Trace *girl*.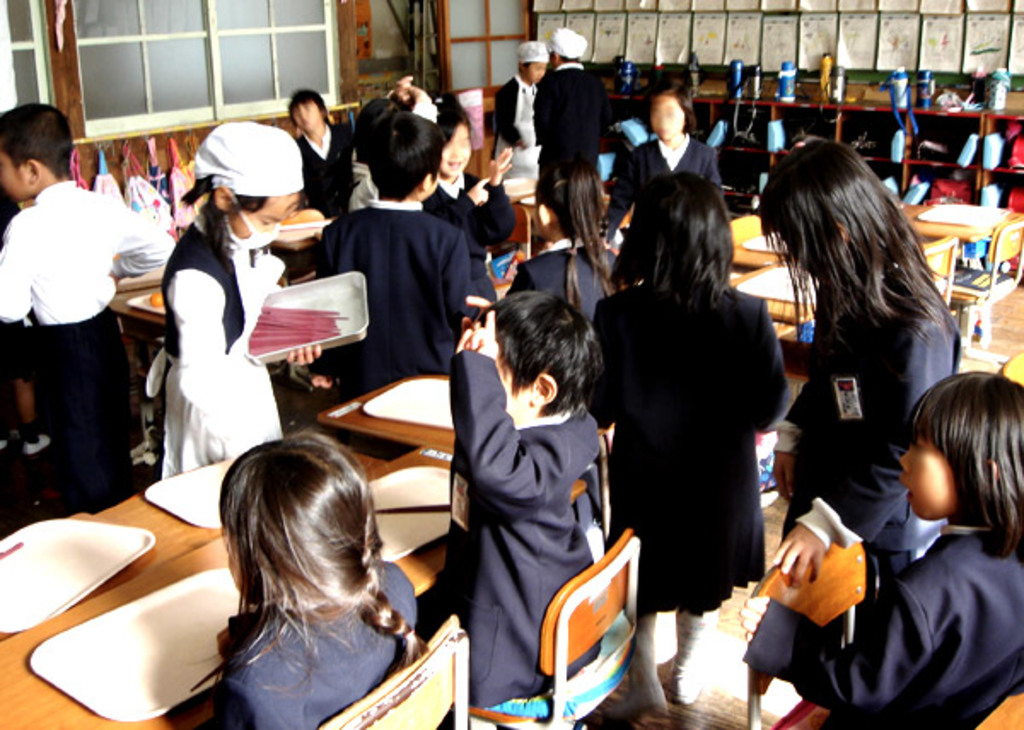
Traced to BBox(584, 172, 794, 708).
